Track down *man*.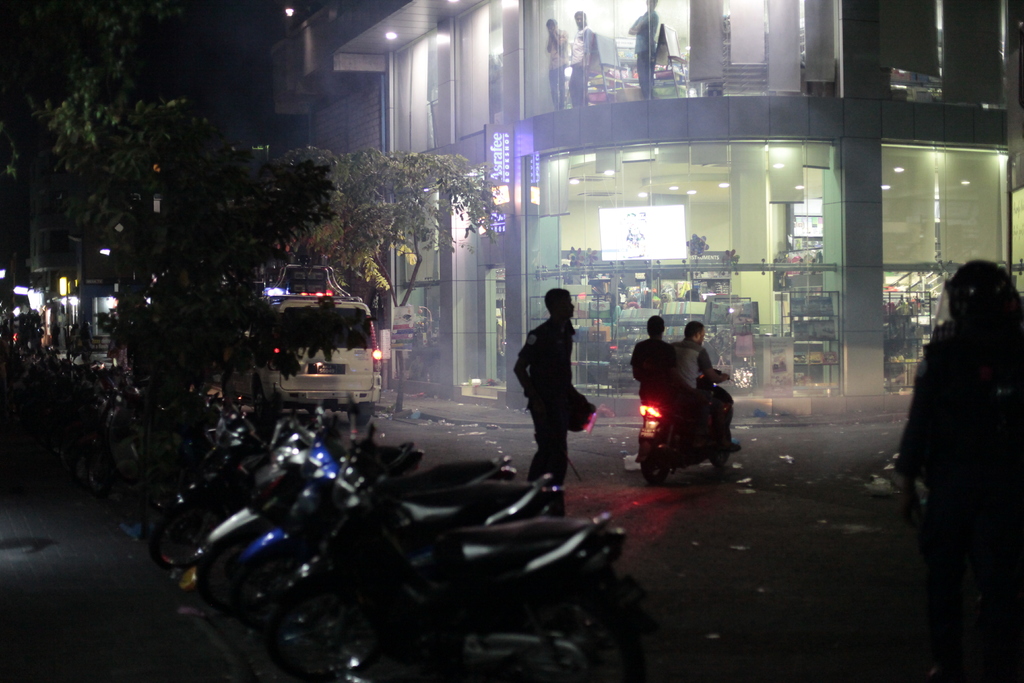
Tracked to 628,317,699,445.
